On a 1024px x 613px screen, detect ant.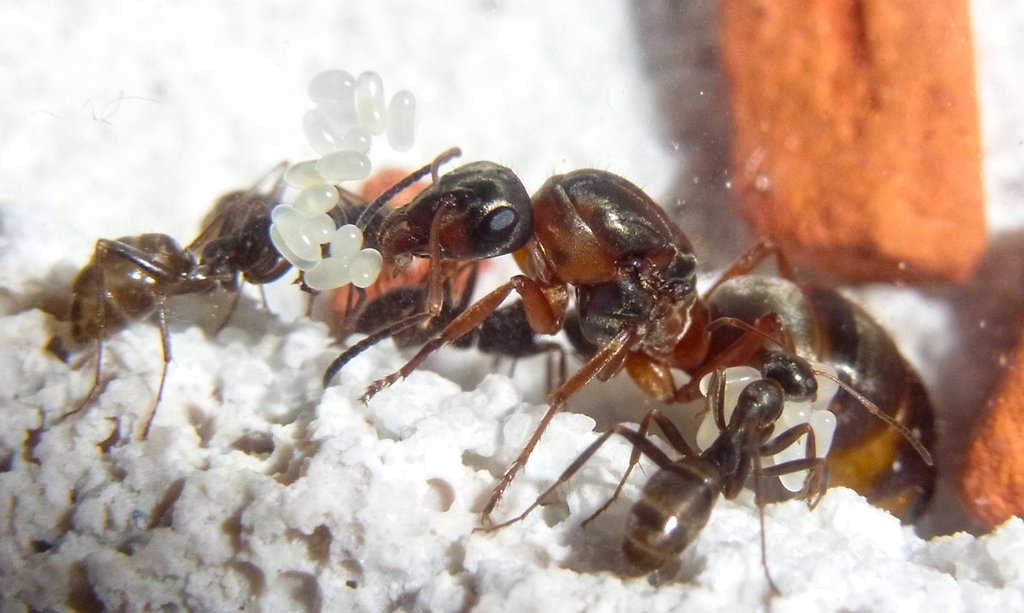
<box>499,311,850,600</box>.
